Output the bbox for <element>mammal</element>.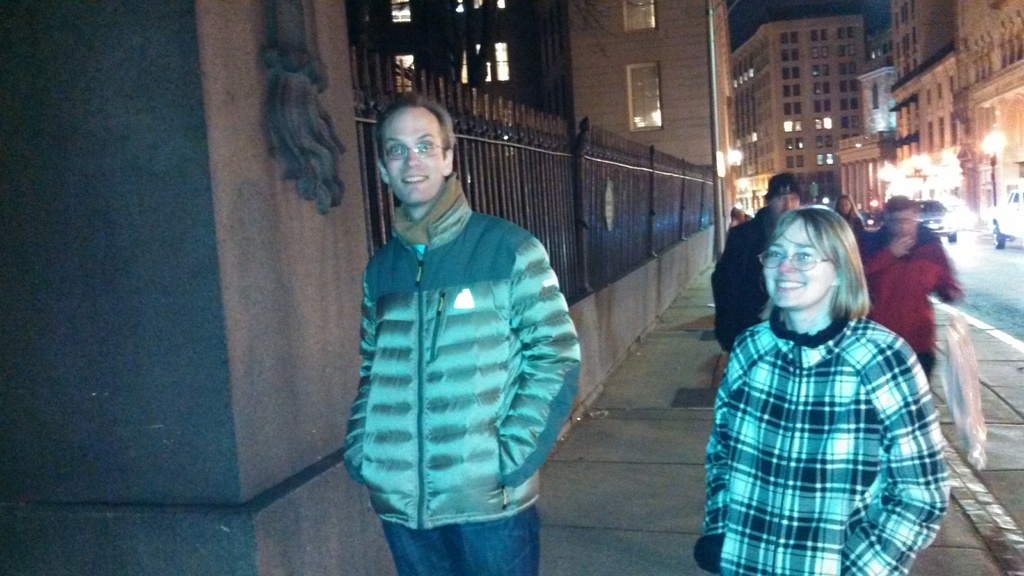
Rect(694, 177, 951, 575).
